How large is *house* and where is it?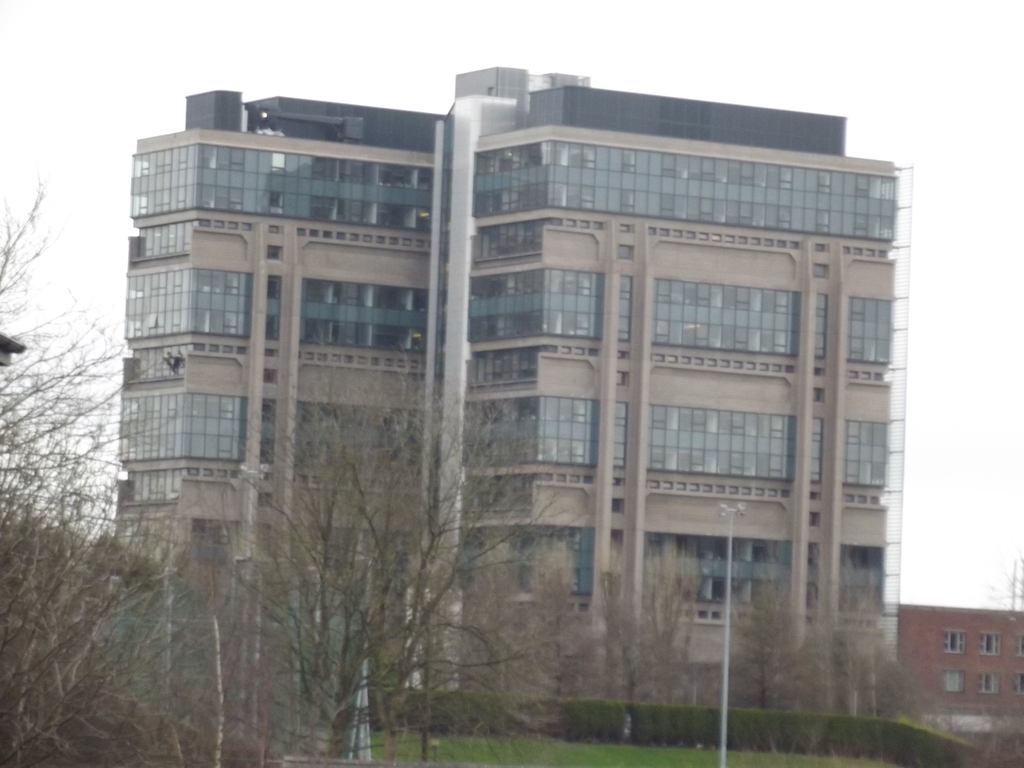
Bounding box: crop(884, 607, 1021, 721).
